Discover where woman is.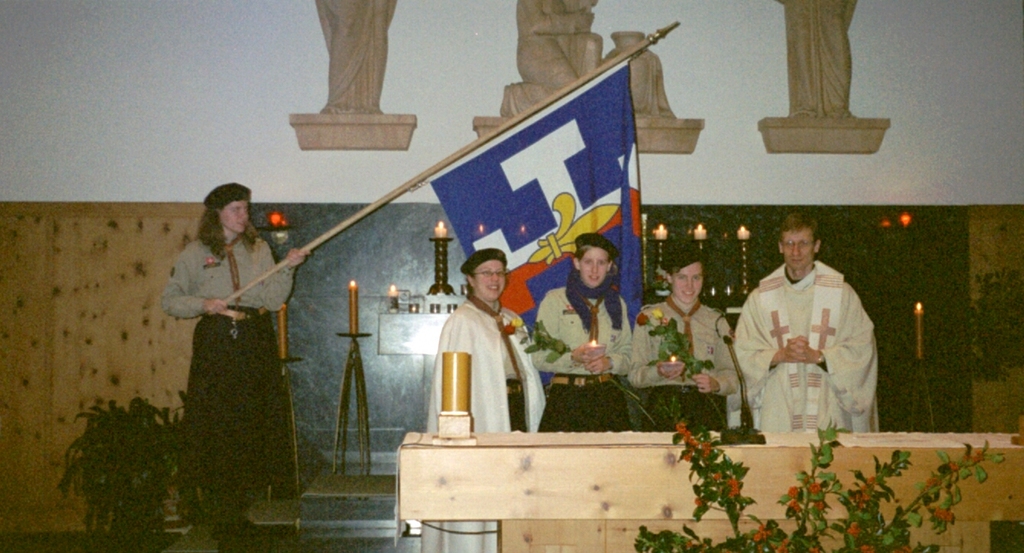
Discovered at <bbox>153, 181, 314, 545</bbox>.
